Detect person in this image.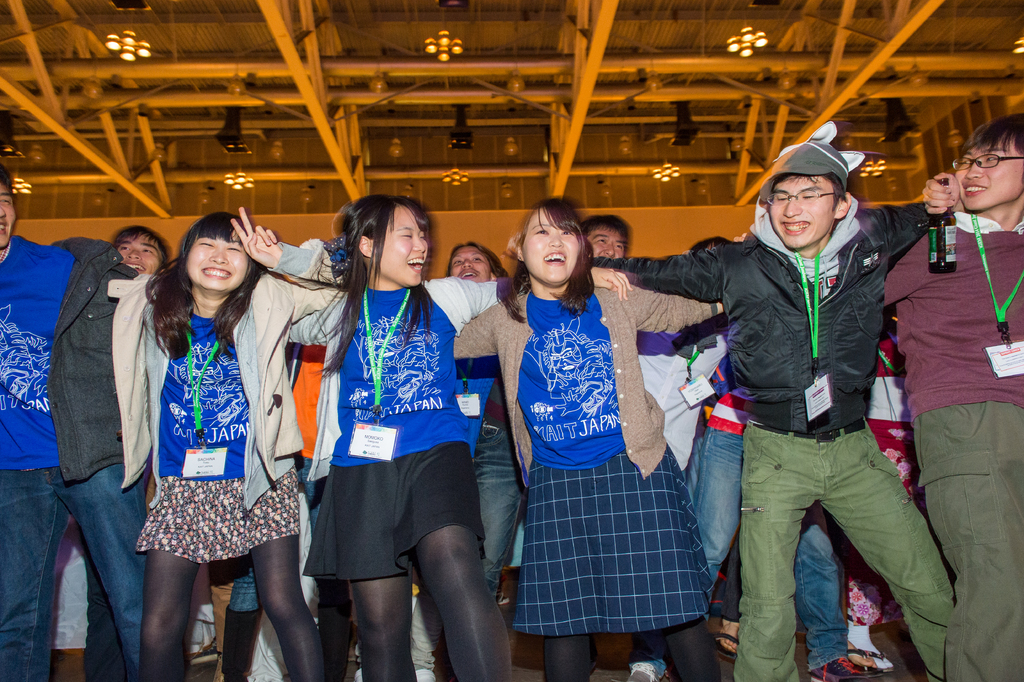
Detection: 125, 206, 344, 681.
